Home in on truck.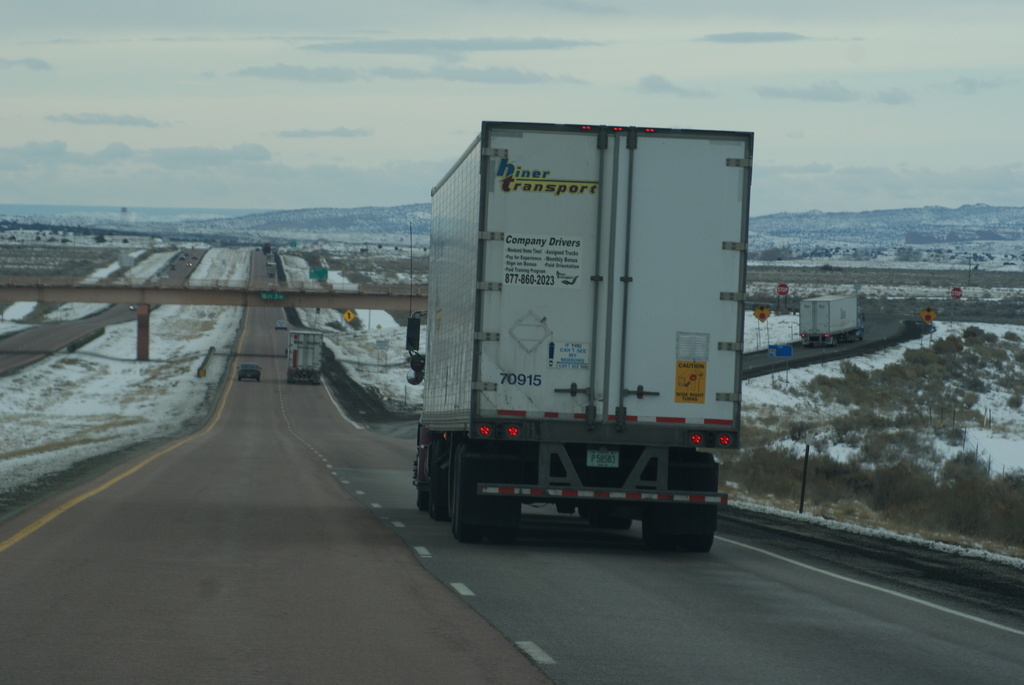
Homed in at (left=379, top=108, right=873, bottom=559).
